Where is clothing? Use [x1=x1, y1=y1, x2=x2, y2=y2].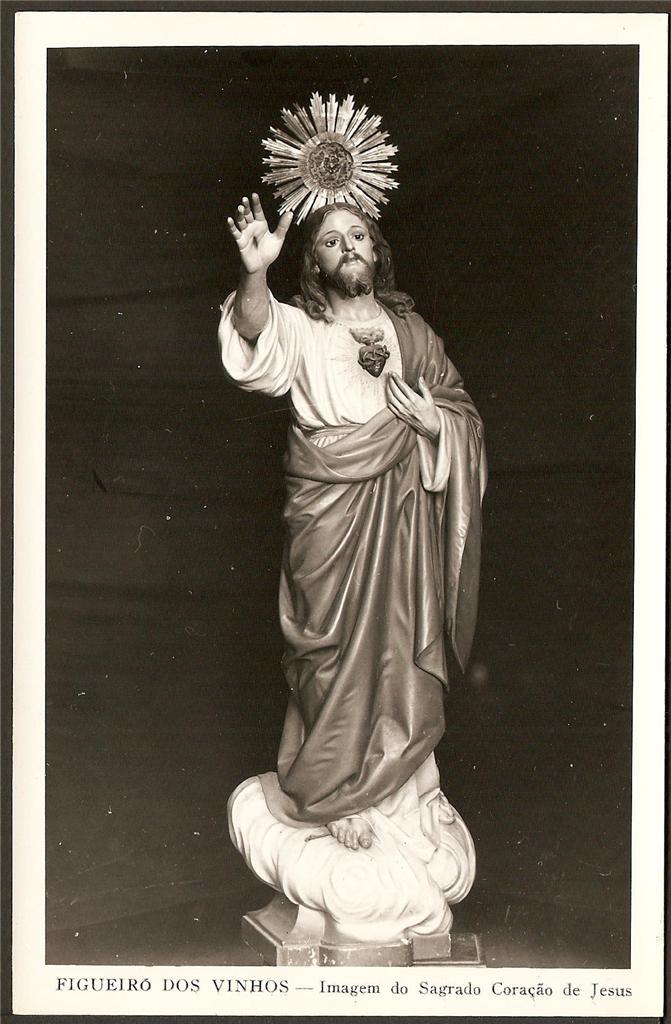
[x1=217, y1=210, x2=493, y2=861].
